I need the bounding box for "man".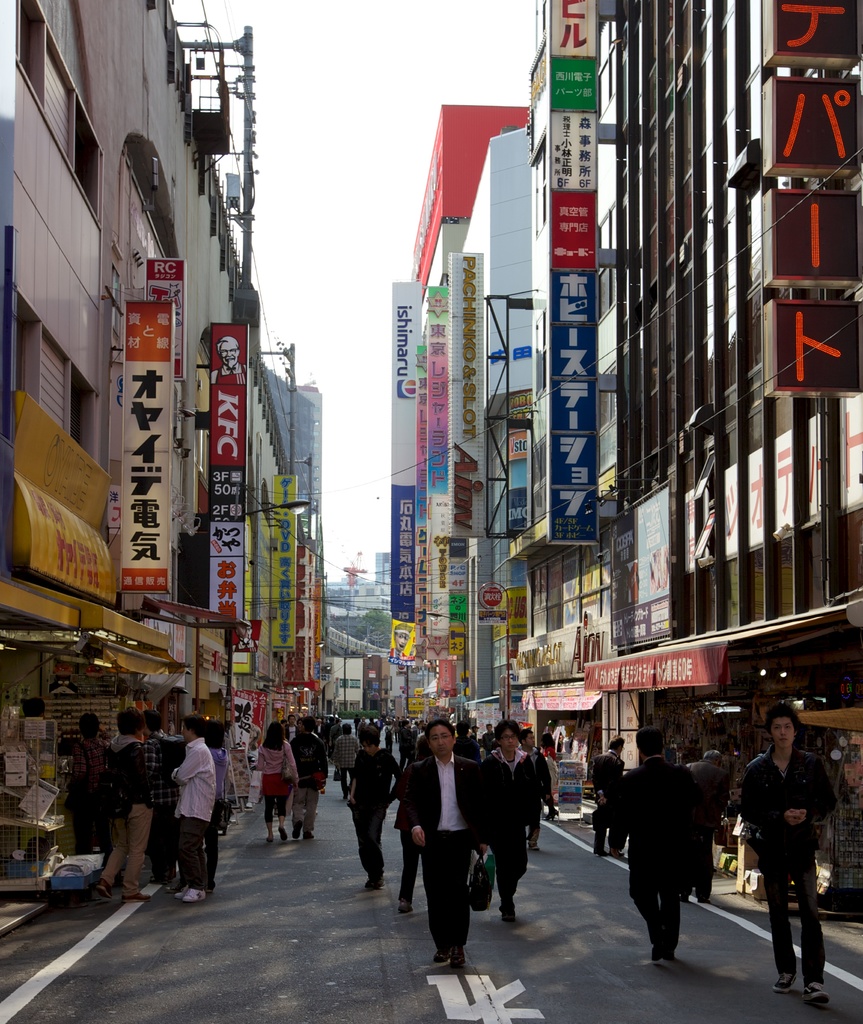
Here it is: (left=588, top=737, right=628, bottom=860).
